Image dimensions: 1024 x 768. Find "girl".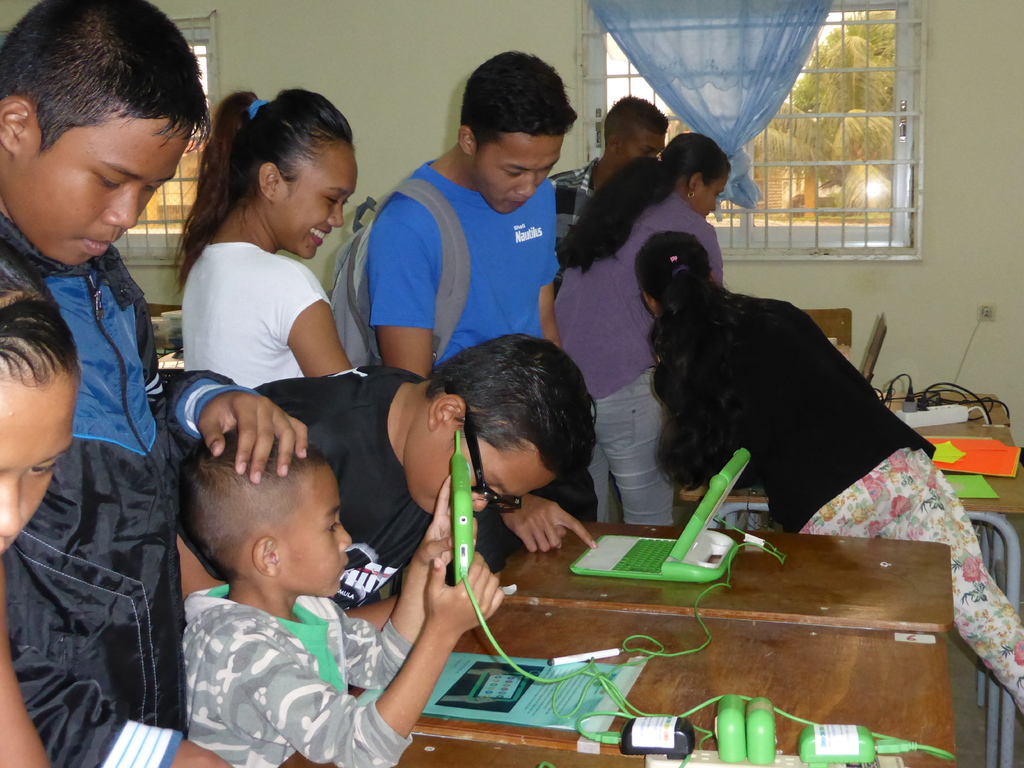
(556, 132, 734, 520).
